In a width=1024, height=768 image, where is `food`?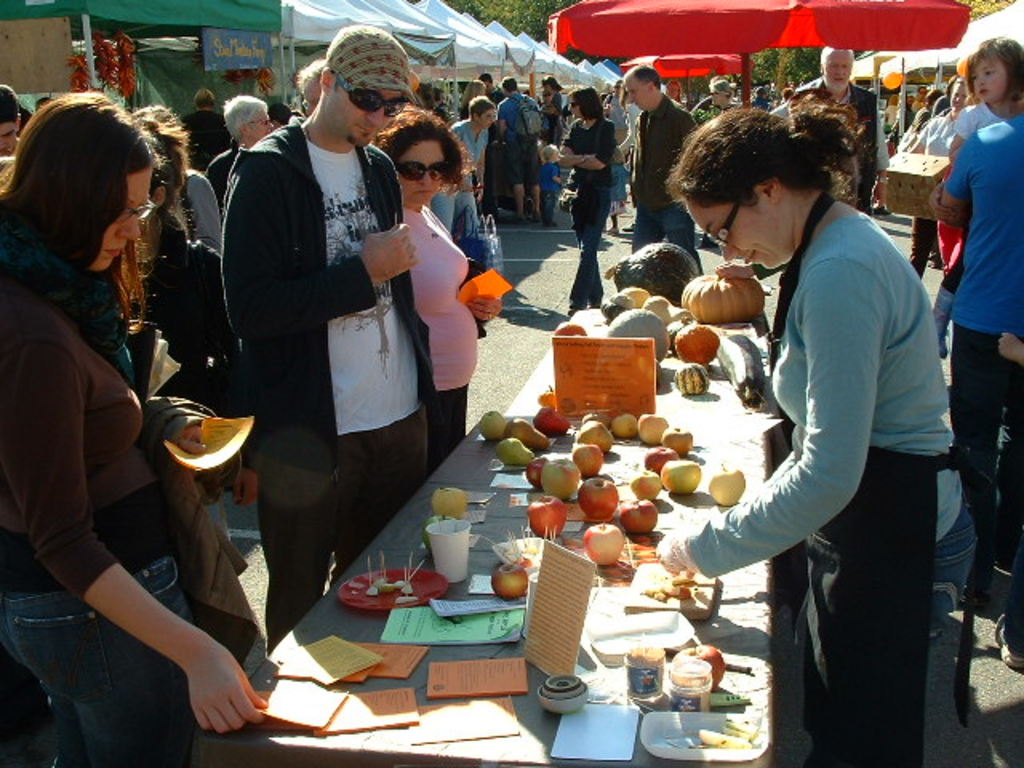
578,410,611,426.
